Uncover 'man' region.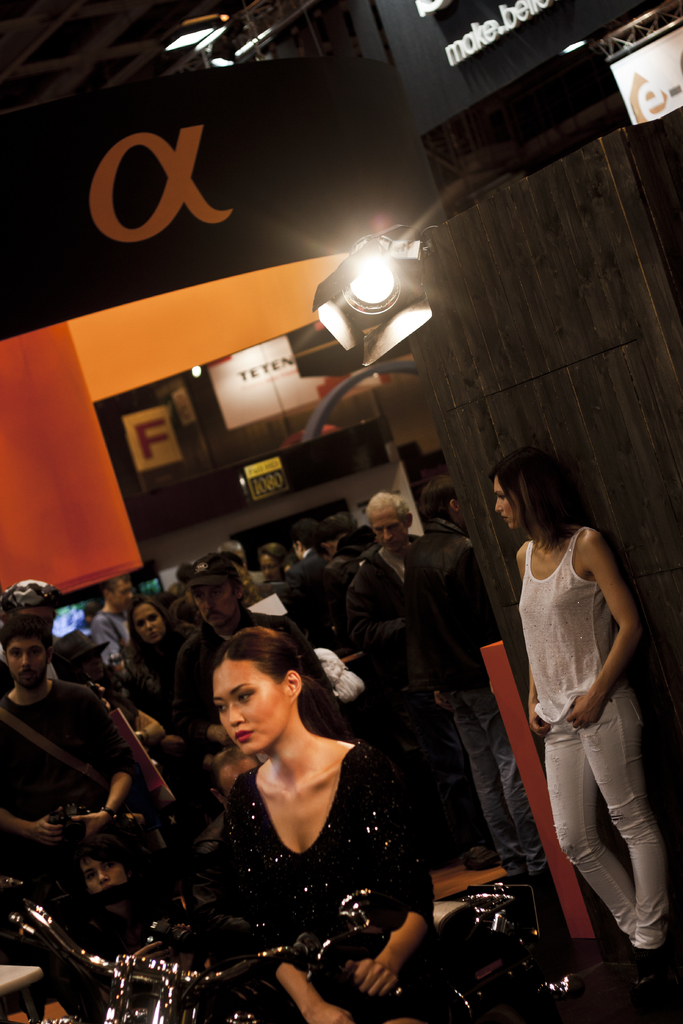
Uncovered: (x1=0, y1=618, x2=140, y2=879).
